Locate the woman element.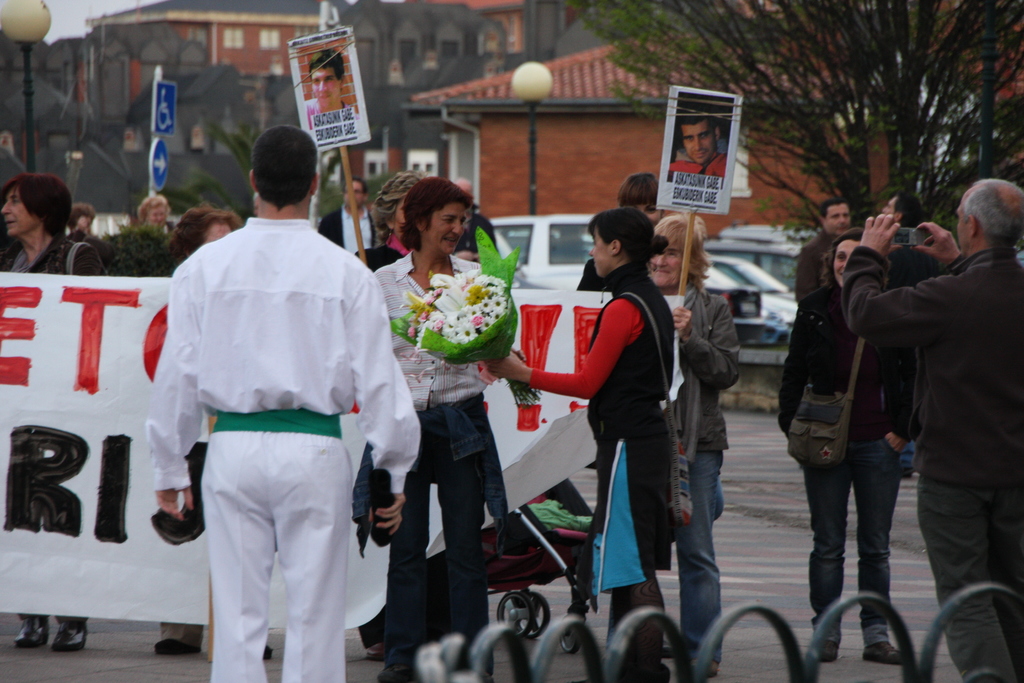
Element bbox: bbox(488, 205, 673, 682).
